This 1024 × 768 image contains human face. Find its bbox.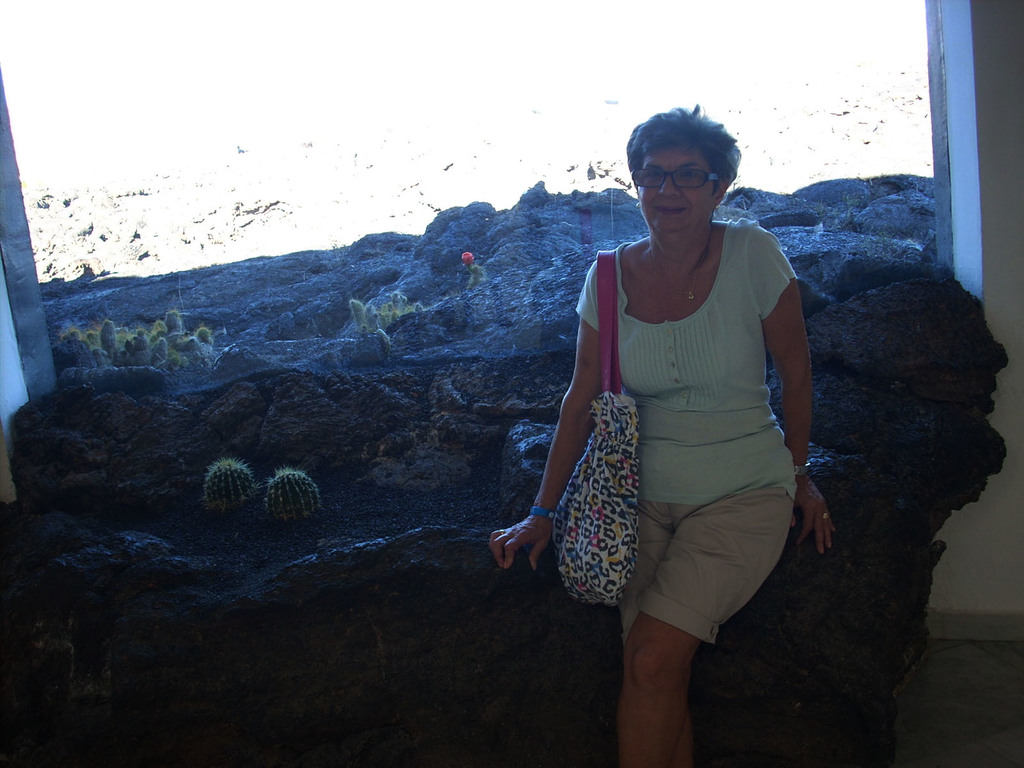
select_region(637, 147, 715, 234).
